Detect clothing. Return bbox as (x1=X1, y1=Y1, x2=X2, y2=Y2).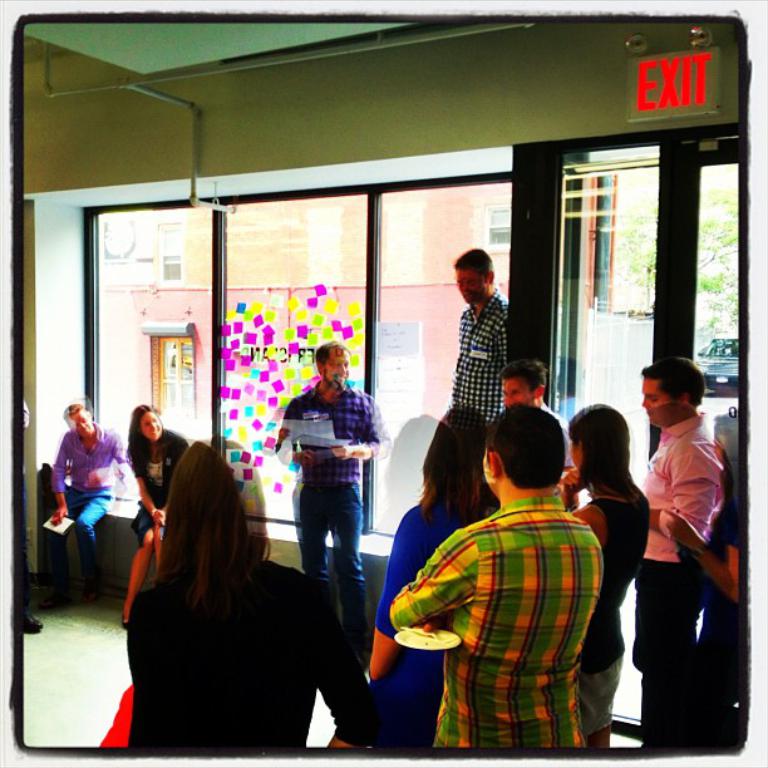
(x1=546, y1=407, x2=576, y2=468).
